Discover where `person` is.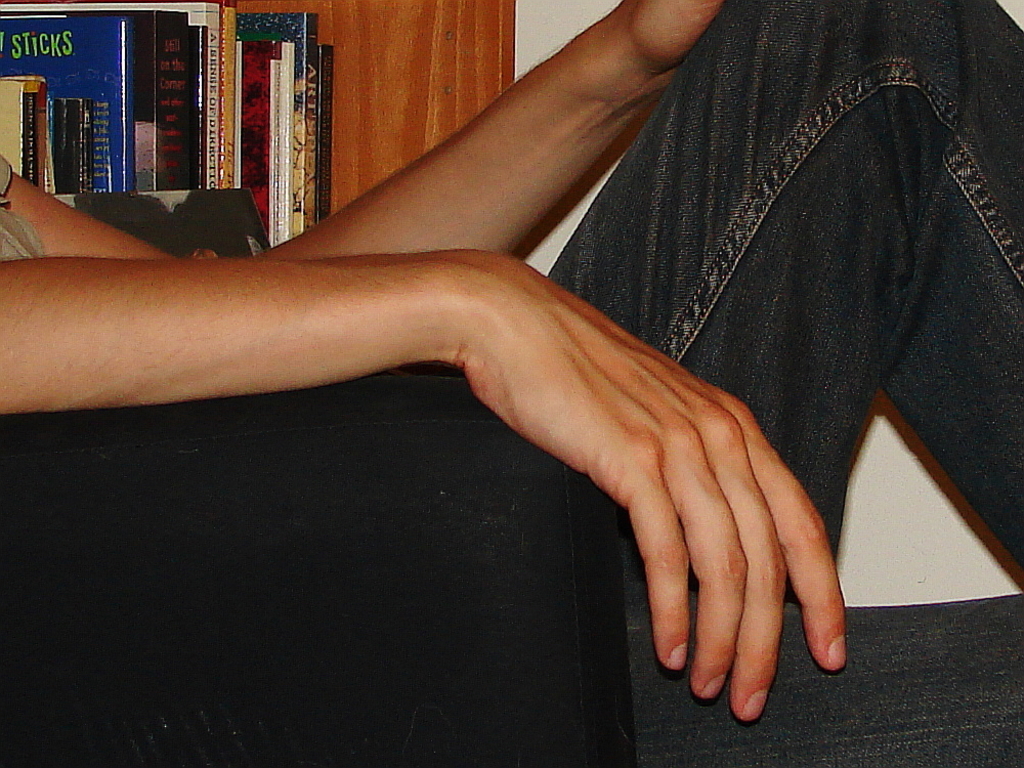
Discovered at Rect(0, 0, 1023, 767).
